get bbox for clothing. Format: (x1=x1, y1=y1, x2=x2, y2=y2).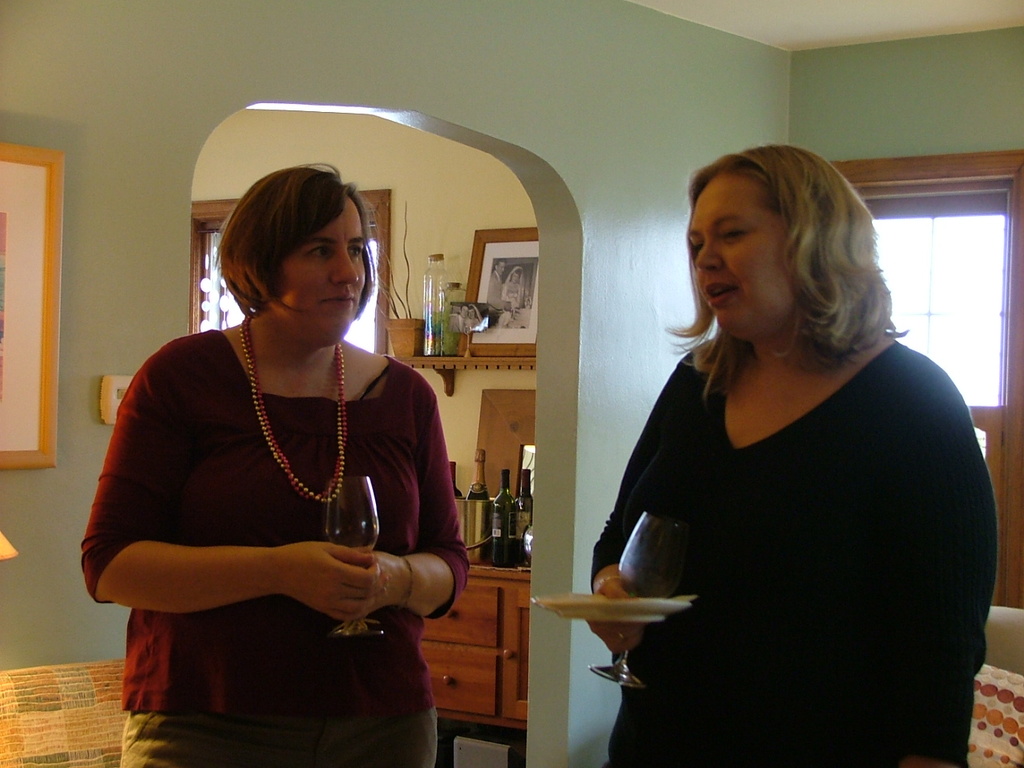
(x1=586, y1=326, x2=1001, y2=766).
